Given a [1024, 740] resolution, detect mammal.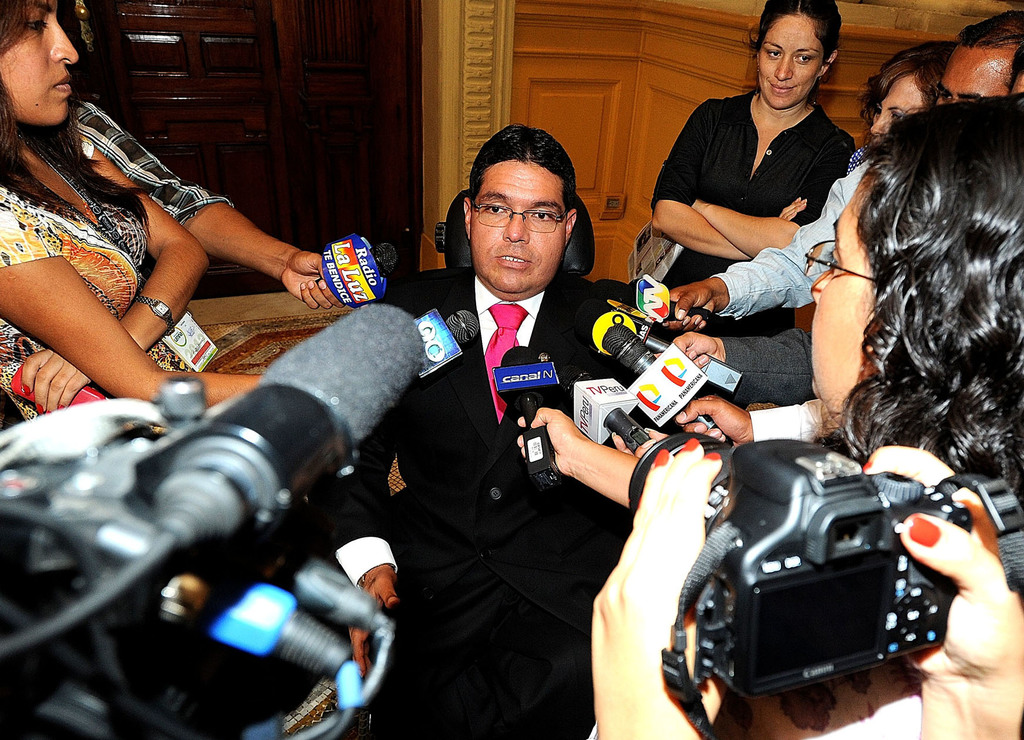
locate(847, 35, 957, 170).
